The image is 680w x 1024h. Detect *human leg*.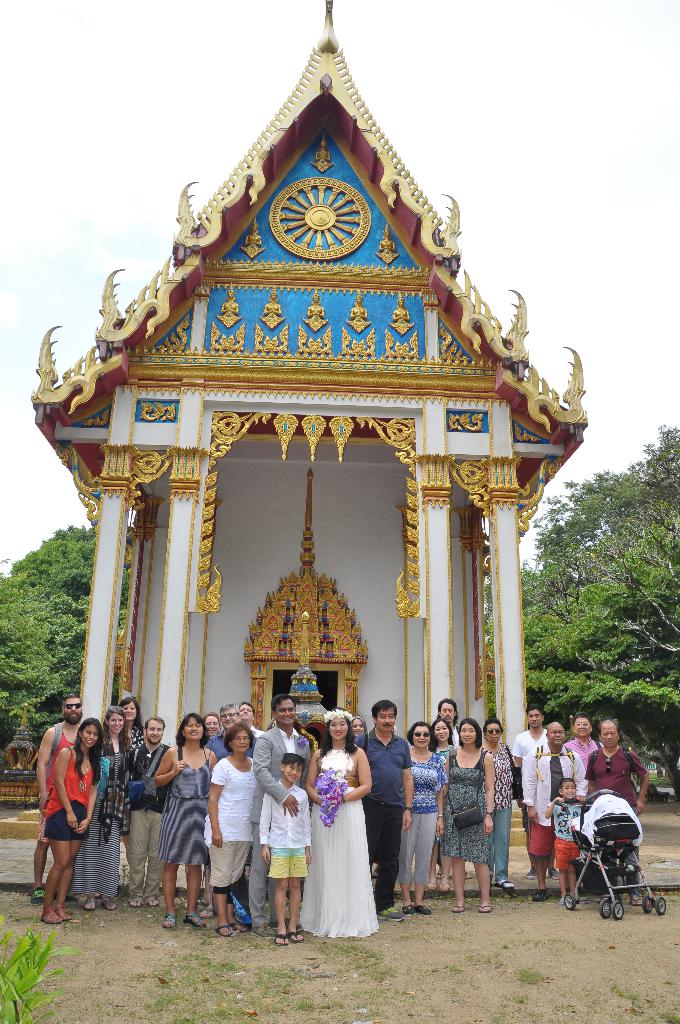
Detection: {"left": 559, "top": 842, "right": 577, "bottom": 905}.
